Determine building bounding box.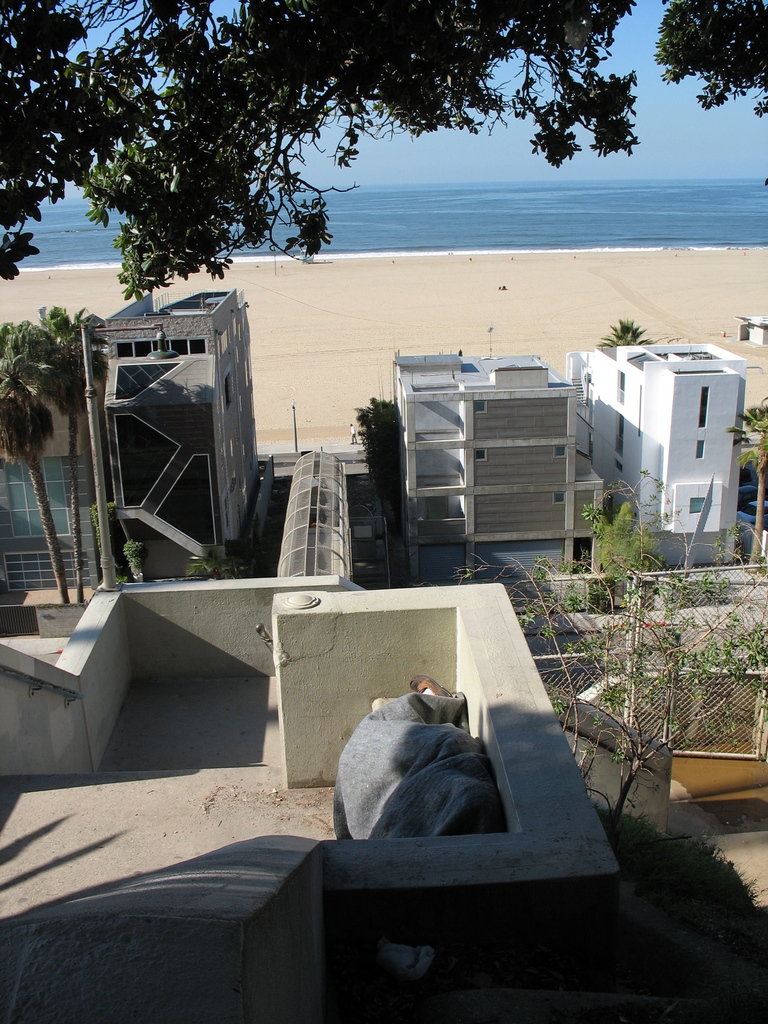
Determined: [91, 289, 259, 579].
